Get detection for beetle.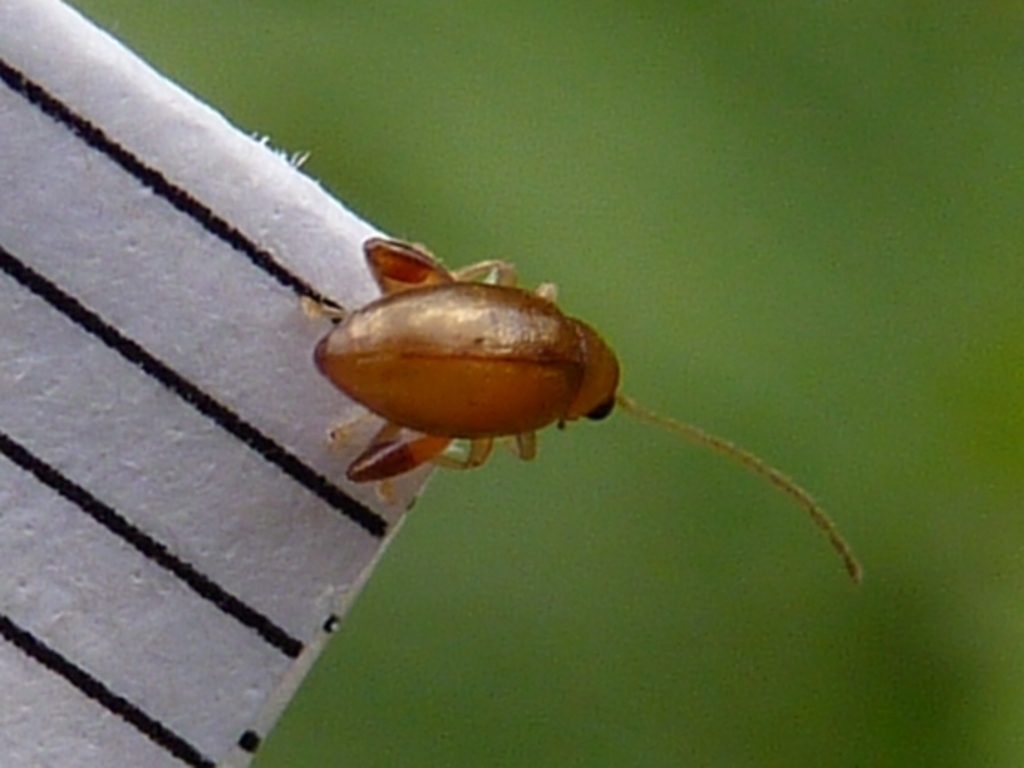
Detection: x1=338 y1=199 x2=843 y2=554.
